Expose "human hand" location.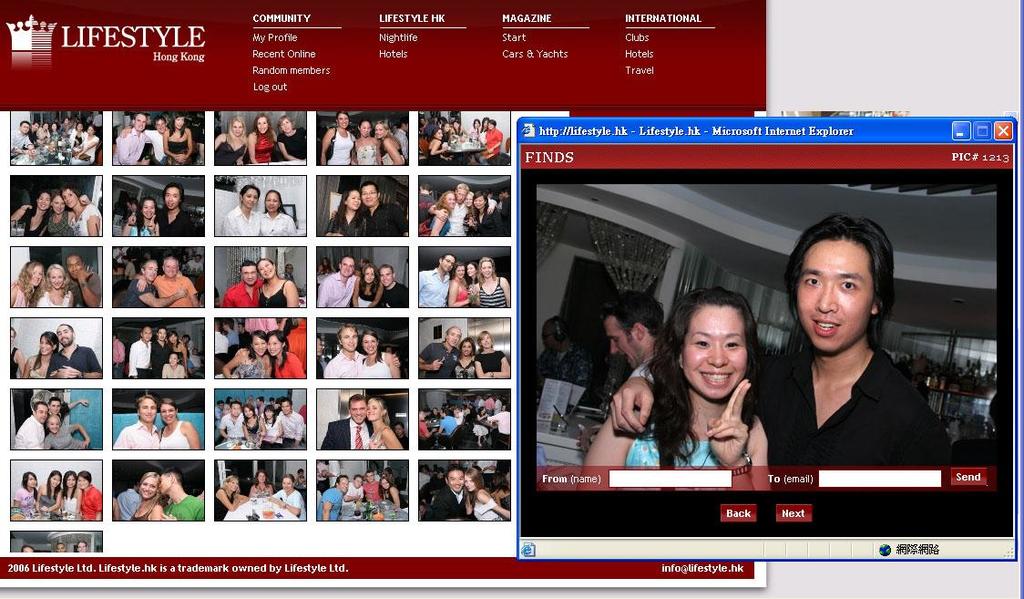
Exposed at [x1=705, y1=378, x2=751, y2=463].
